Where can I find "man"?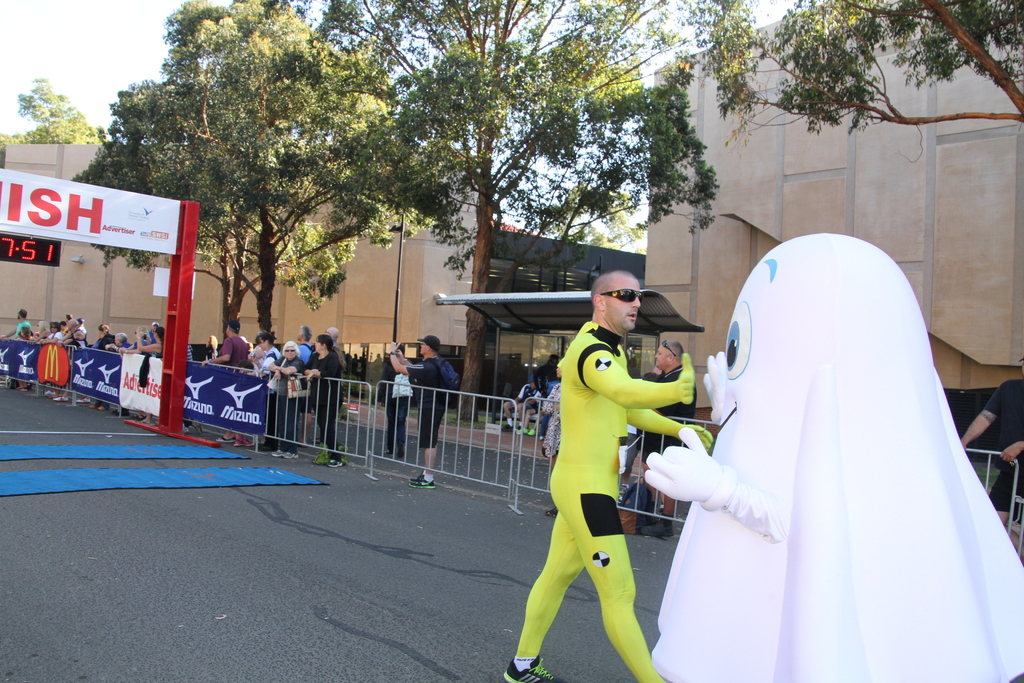
You can find it at [387, 340, 457, 486].
